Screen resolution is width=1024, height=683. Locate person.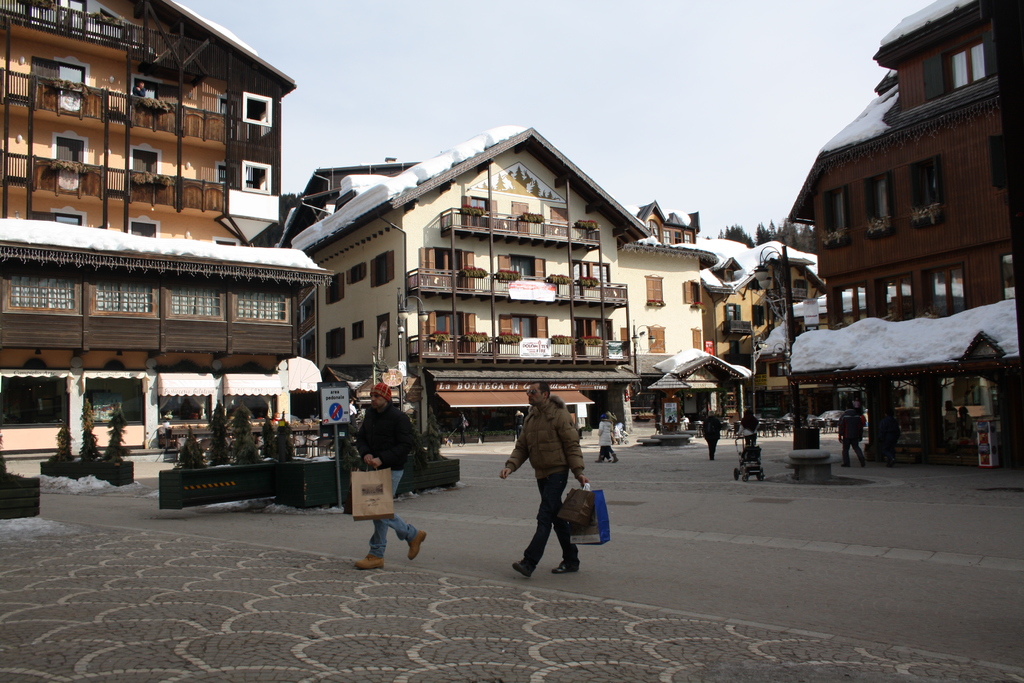
(x1=836, y1=399, x2=865, y2=472).
